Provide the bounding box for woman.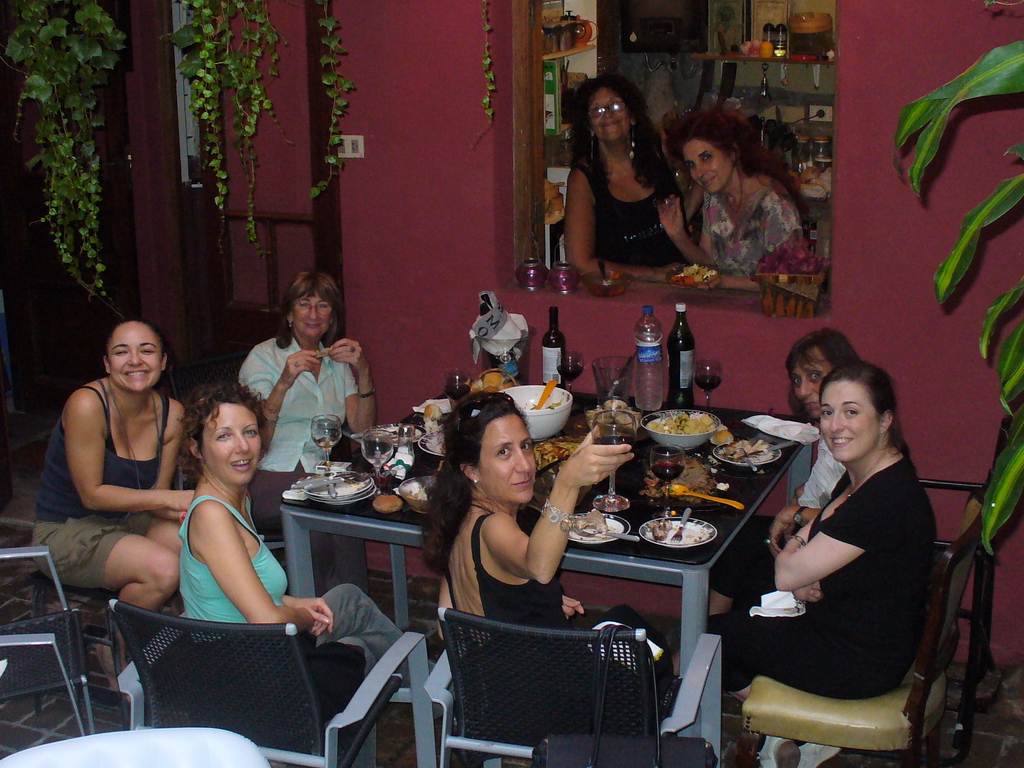
bbox=[564, 70, 706, 270].
